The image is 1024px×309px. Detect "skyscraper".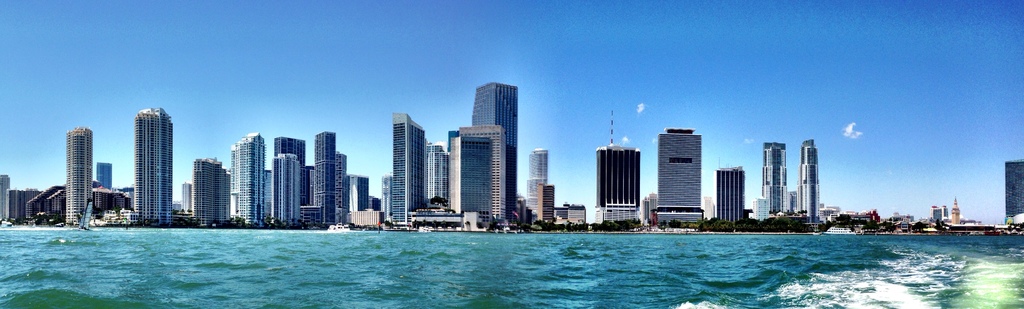
Detection: [left=756, top=143, right=794, bottom=222].
